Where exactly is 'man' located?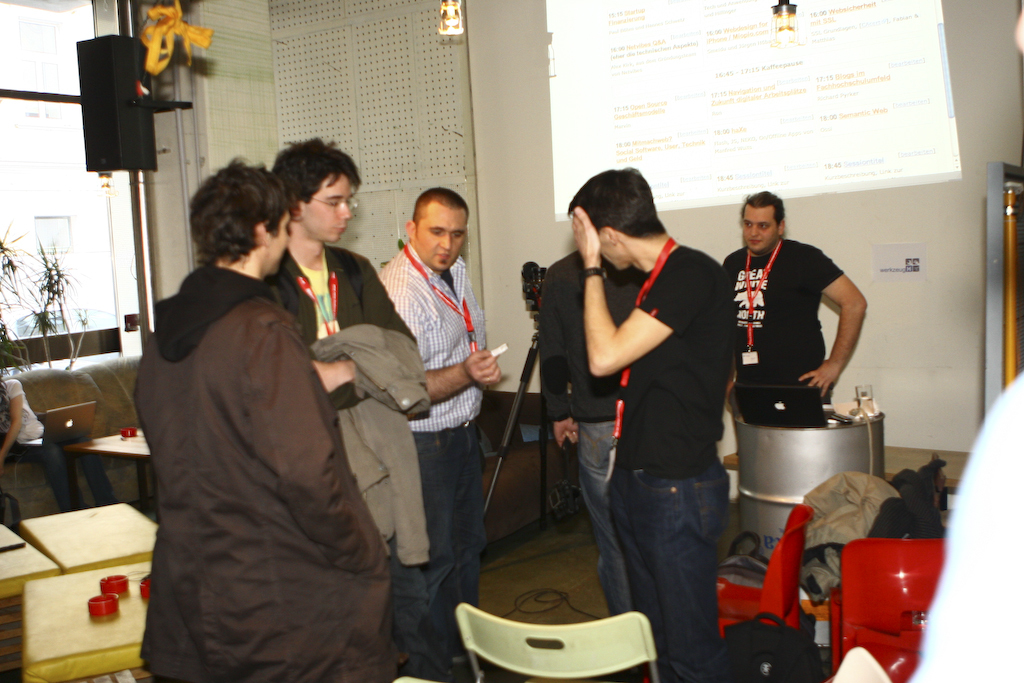
Its bounding box is (131,158,383,675).
